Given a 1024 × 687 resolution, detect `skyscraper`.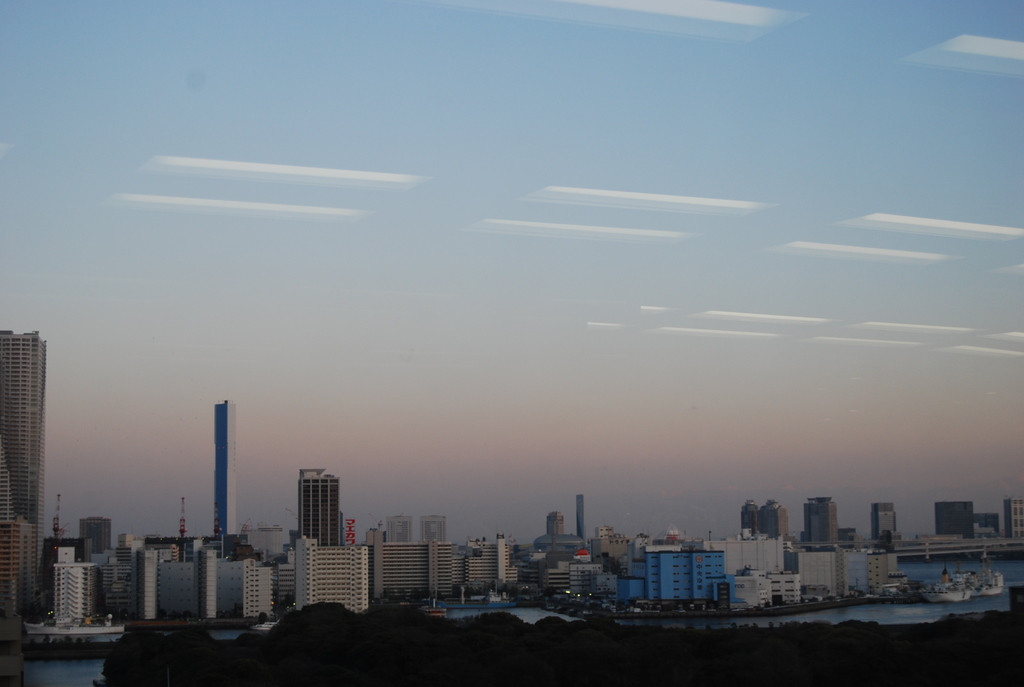
<box>928,498,977,543</box>.
